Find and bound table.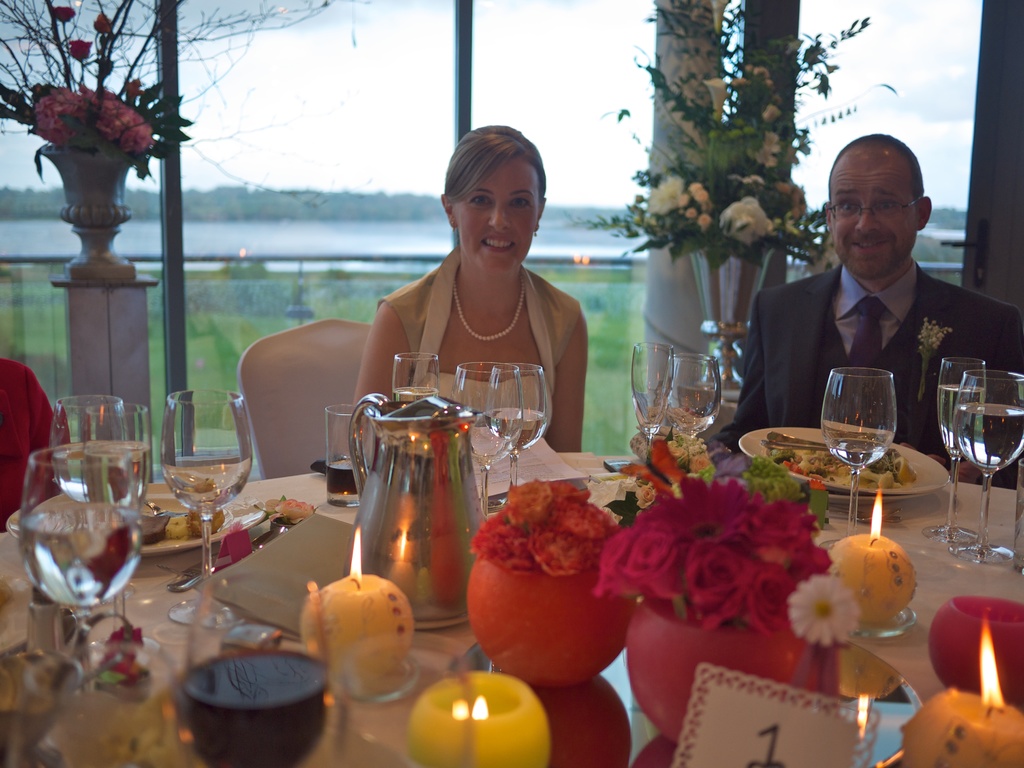
Bound: BBox(49, 370, 984, 745).
